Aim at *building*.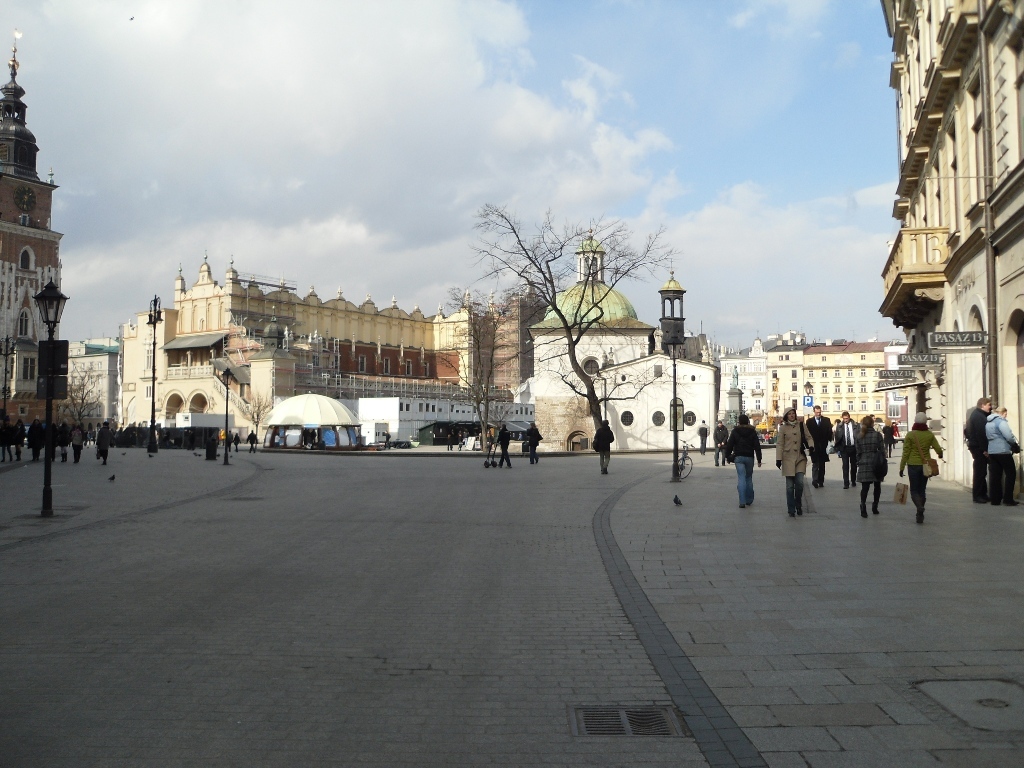
Aimed at box(52, 332, 125, 436).
